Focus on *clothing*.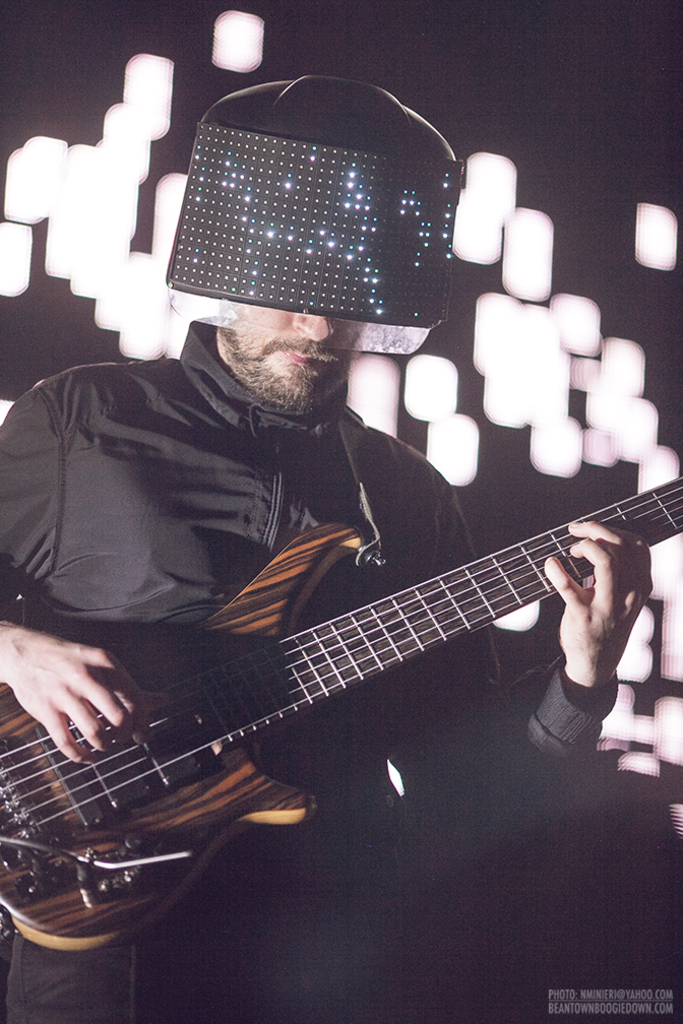
Focused at [0,315,619,1023].
